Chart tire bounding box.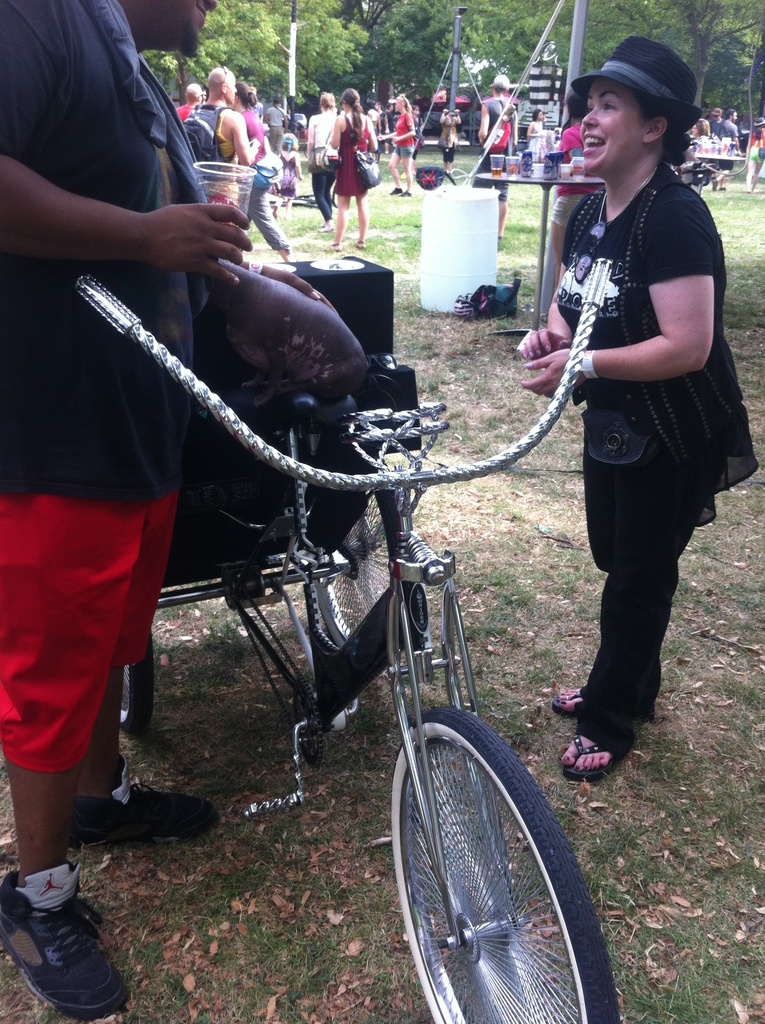
Charted: {"left": 115, "top": 633, "right": 156, "bottom": 731}.
